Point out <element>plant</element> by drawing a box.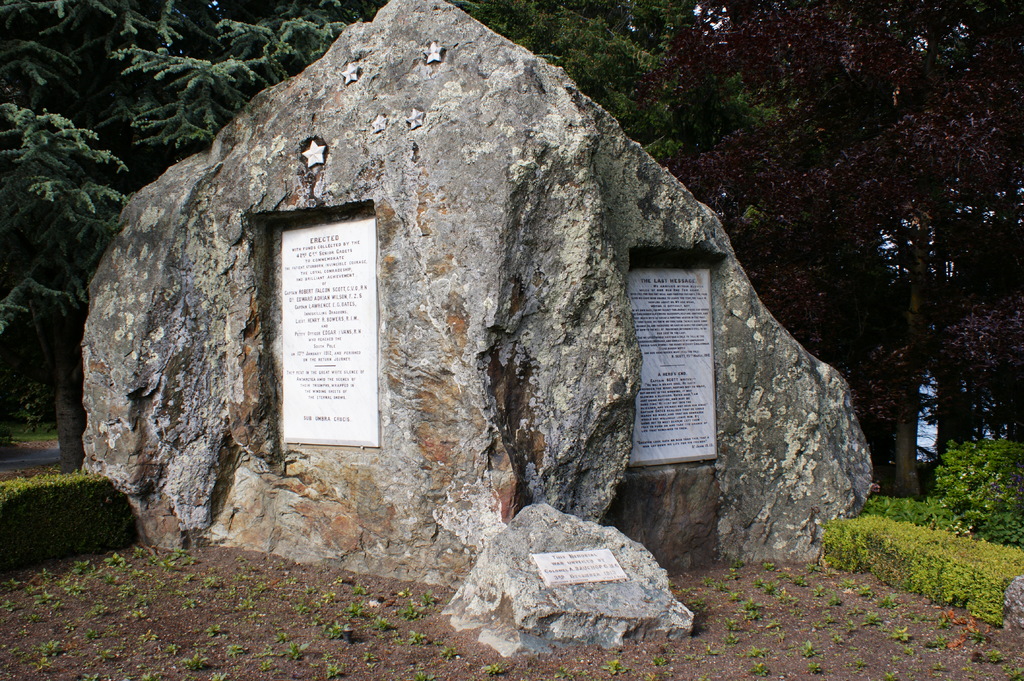
201,577,216,586.
